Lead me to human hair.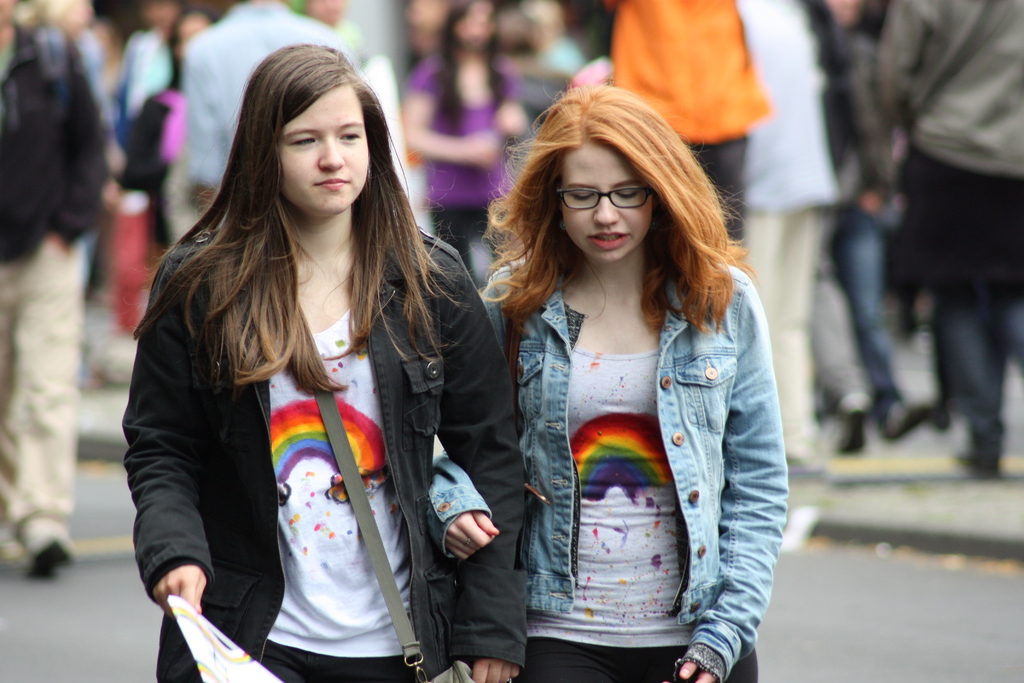
Lead to region(132, 42, 466, 394).
